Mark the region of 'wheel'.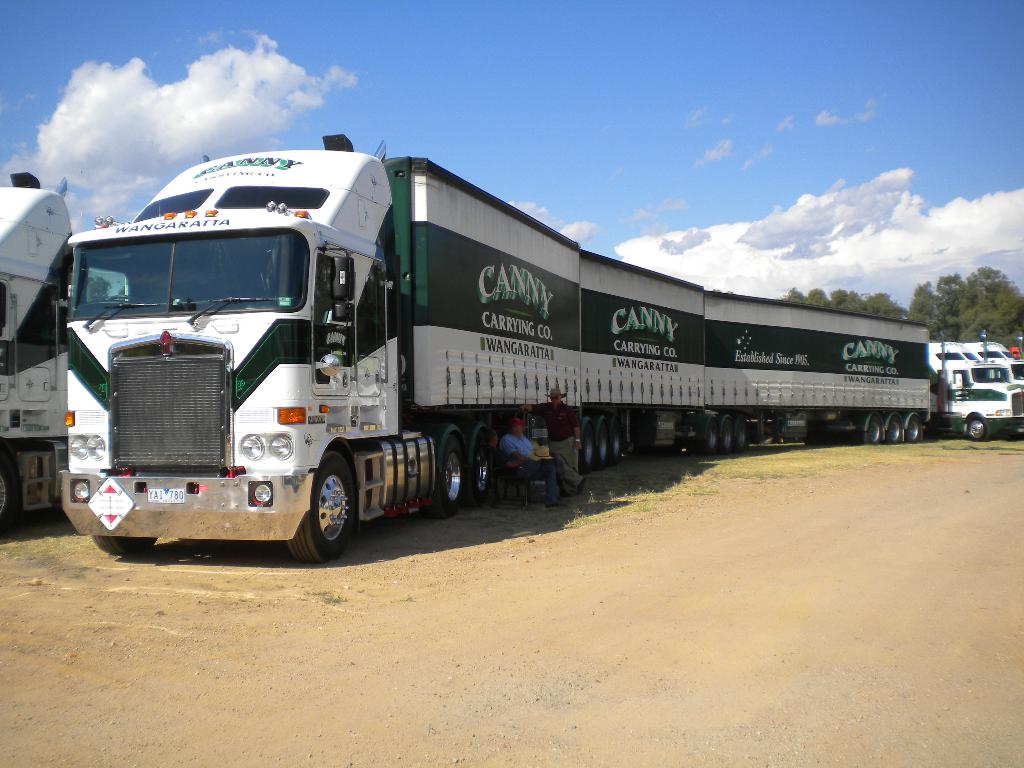
Region: 433,425,468,511.
